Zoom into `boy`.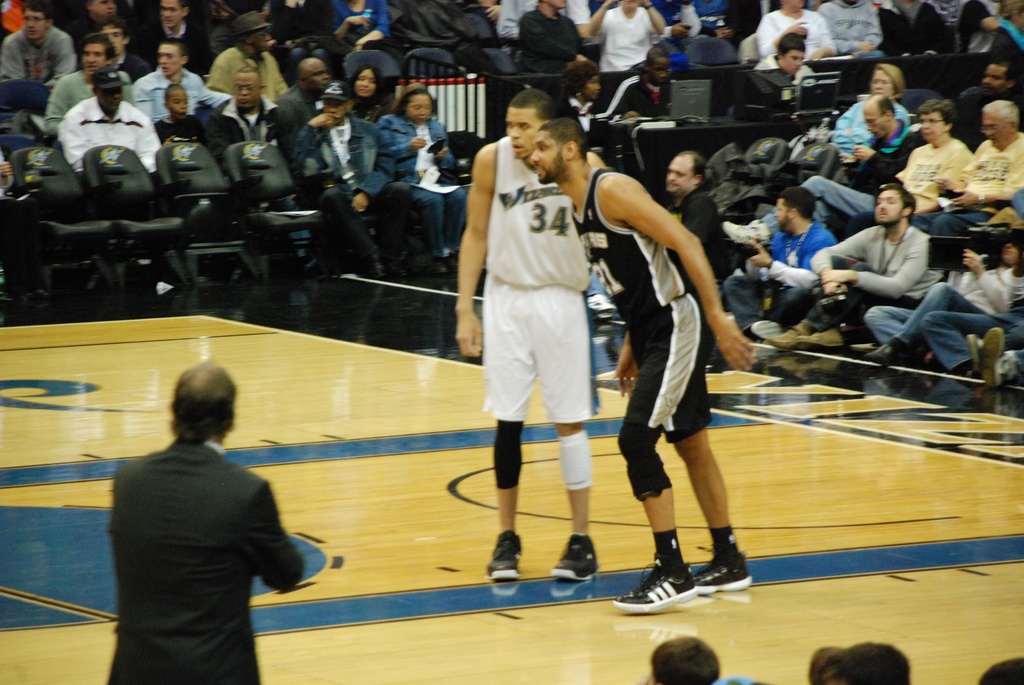
Zoom target: rect(152, 84, 230, 166).
